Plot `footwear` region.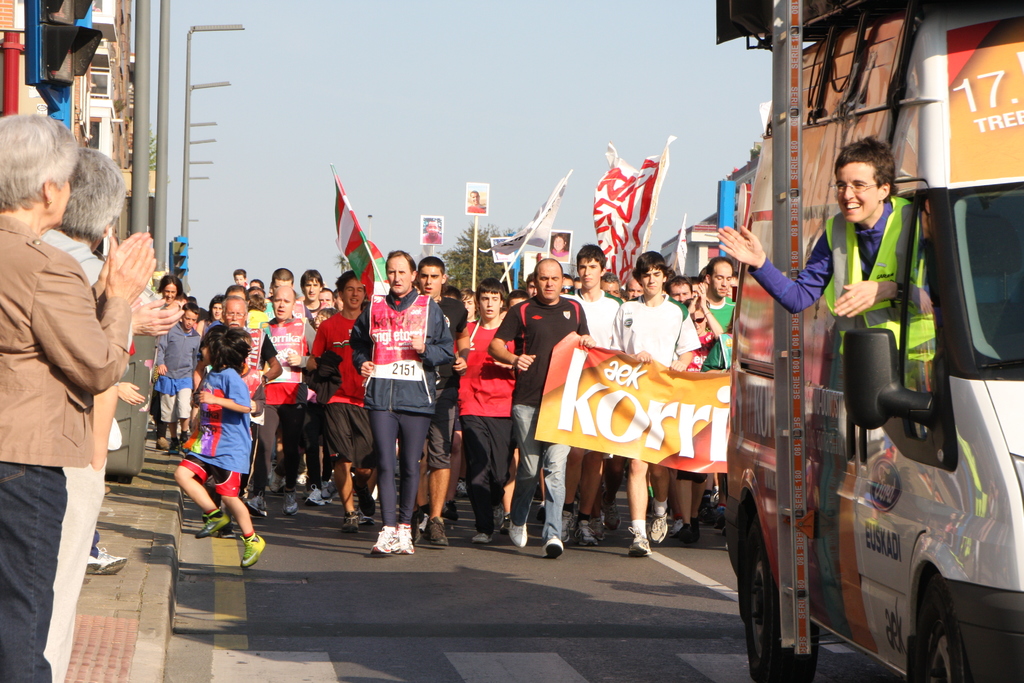
Plotted at bbox=(473, 531, 489, 545).
